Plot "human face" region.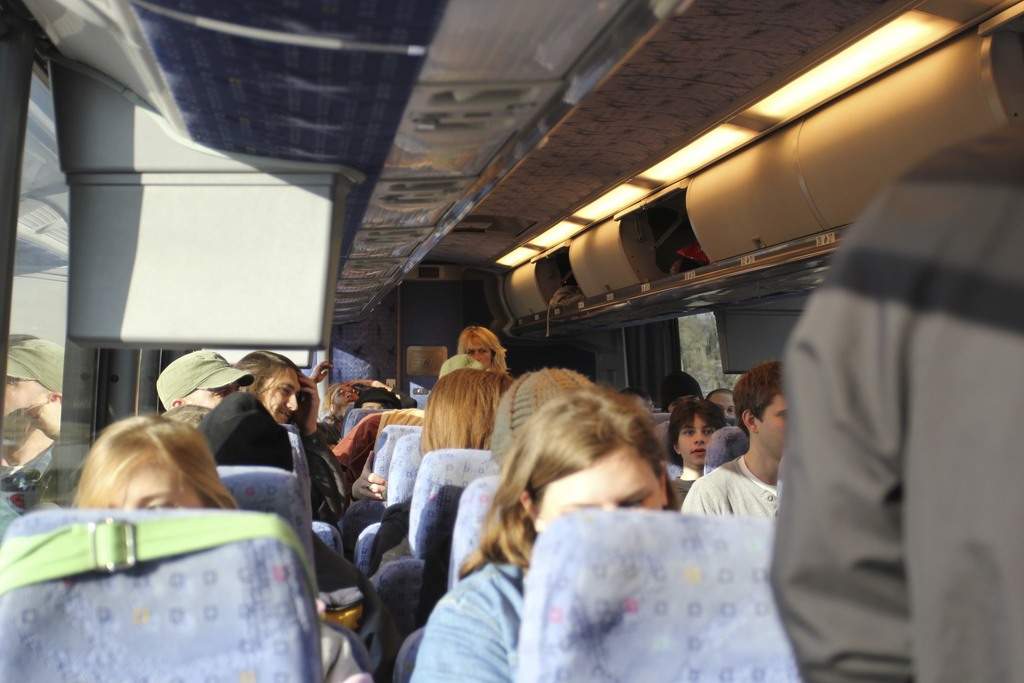
Plotted at [678, 415, 709, 465].
